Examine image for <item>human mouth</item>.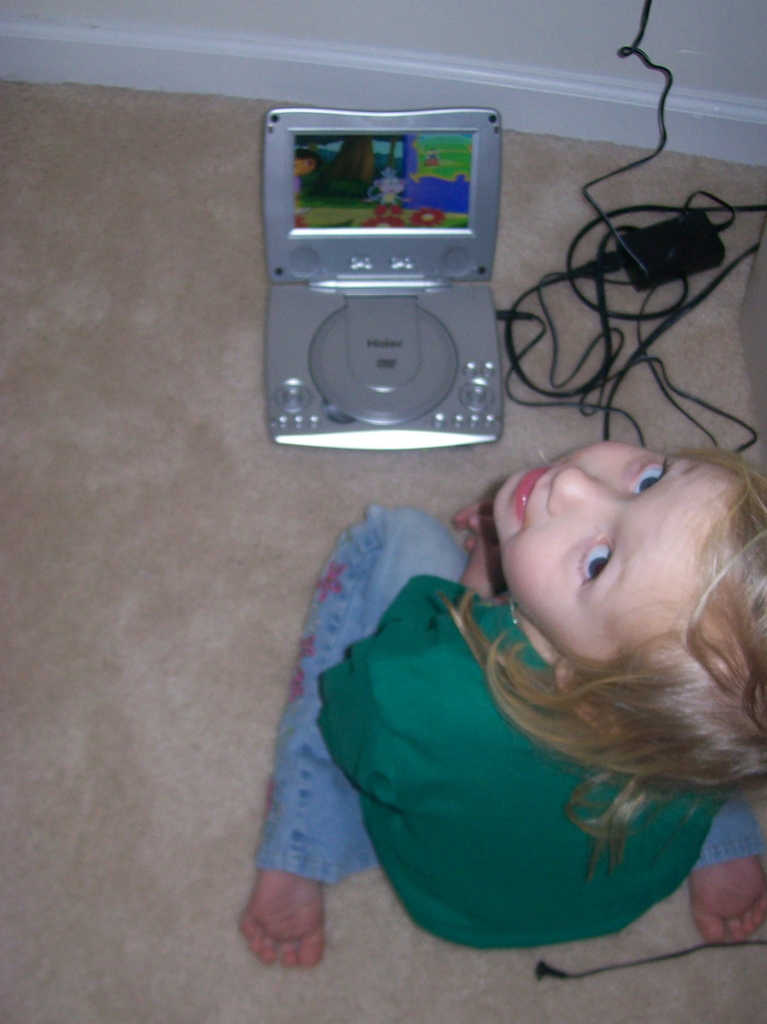
Examination result: pyautogui.locateOnScreen(516, 467, 552, 518).
